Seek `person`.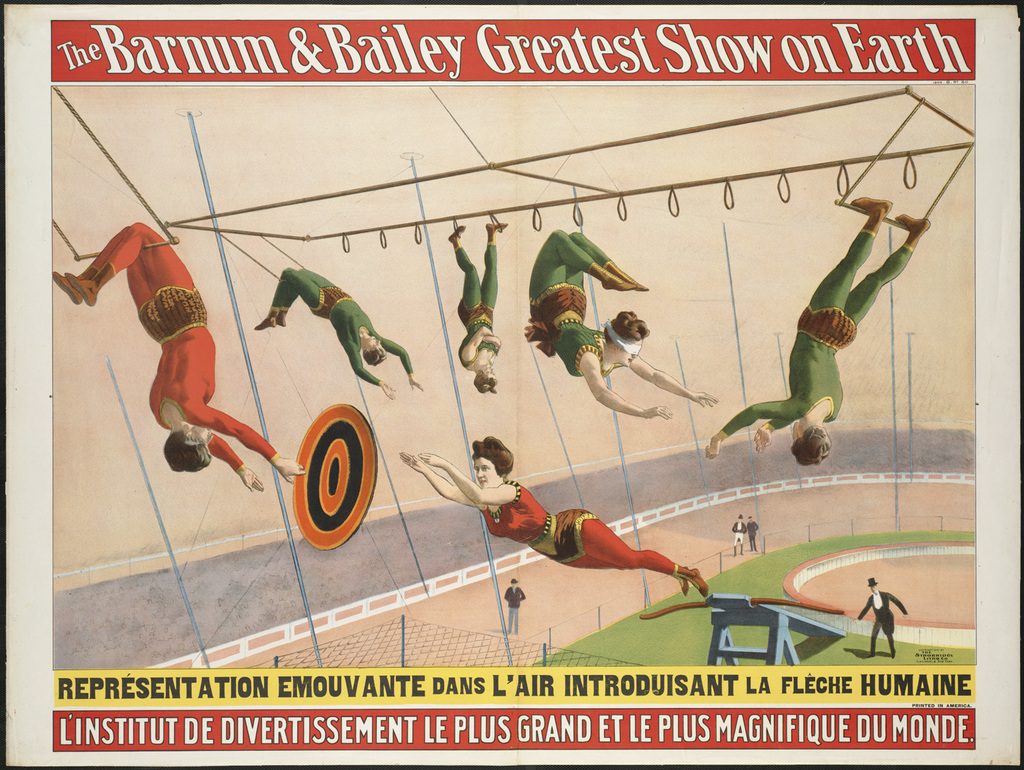
(x1=732, y1=513, x2=745, y2=556).
